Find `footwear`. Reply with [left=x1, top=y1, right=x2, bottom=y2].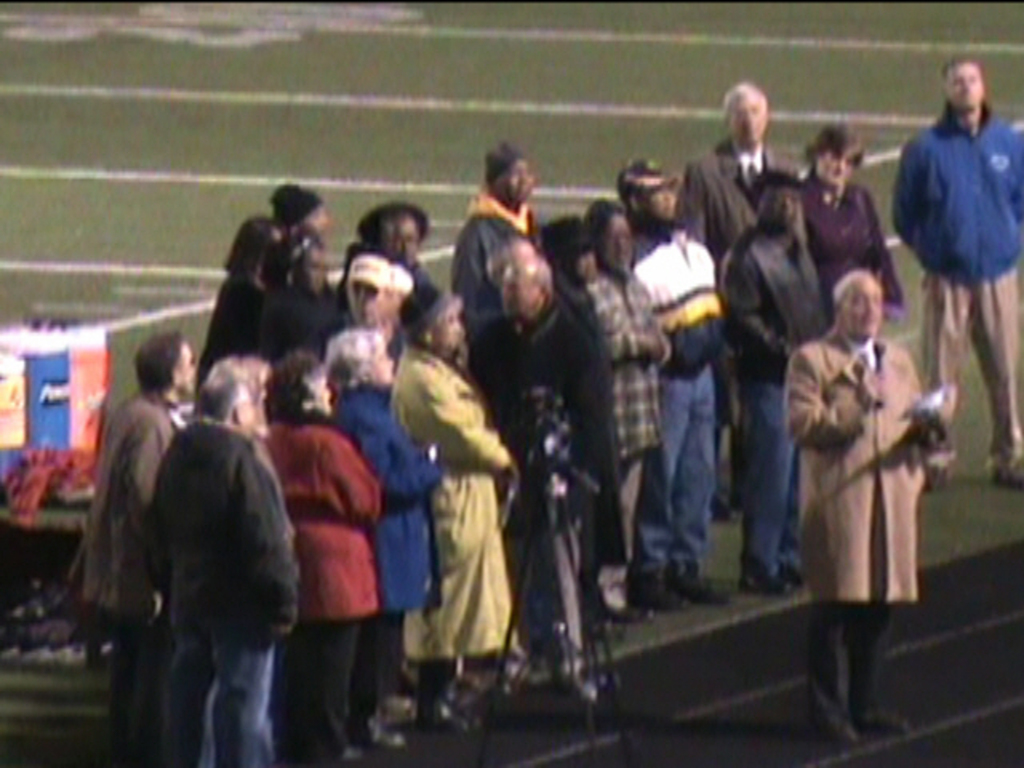
[left=629, top=573, right=694, bottom=613].
